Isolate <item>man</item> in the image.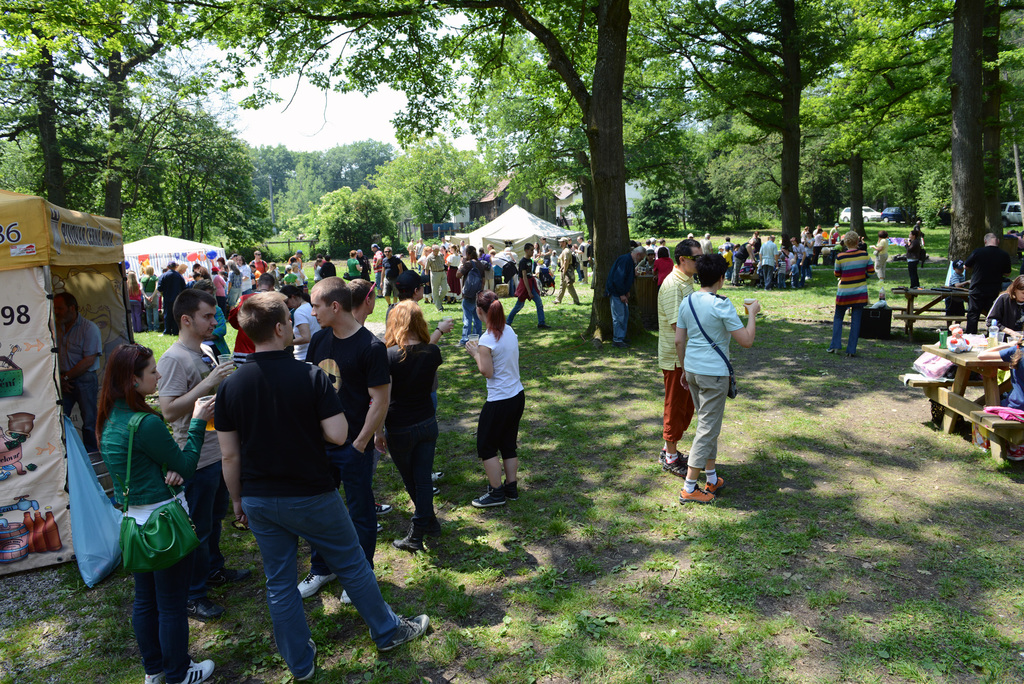
Isolated region: <bbox>216, 288, 421, 683</bbox>.
